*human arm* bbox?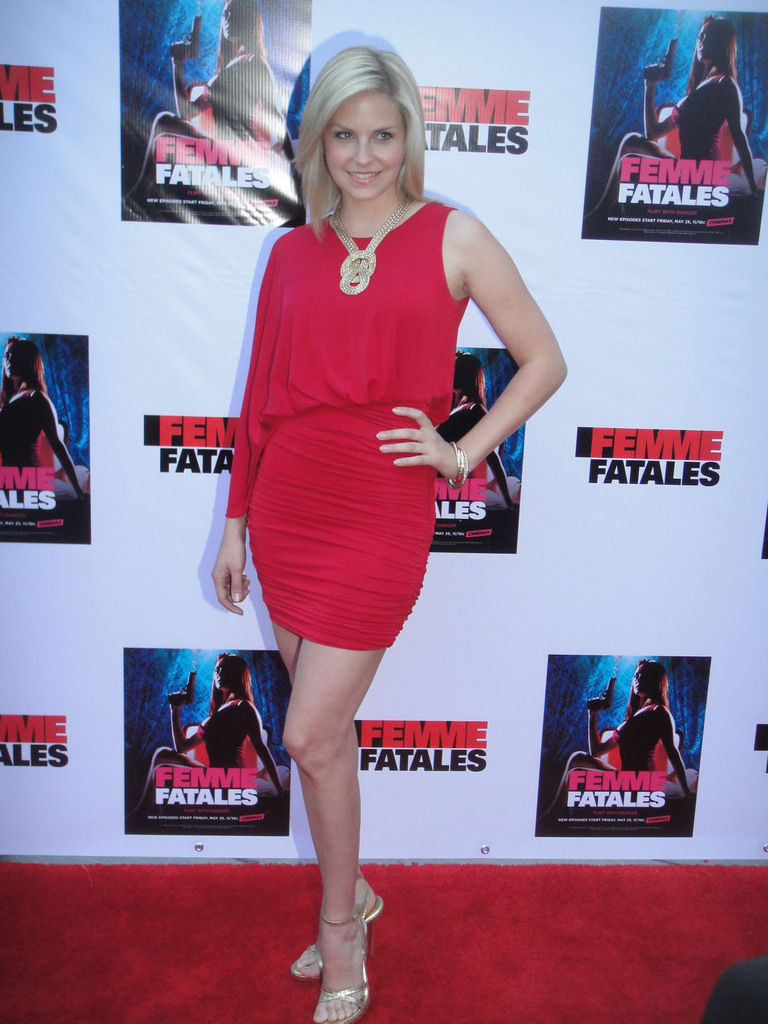
detection(239, 700, 289, 802)
